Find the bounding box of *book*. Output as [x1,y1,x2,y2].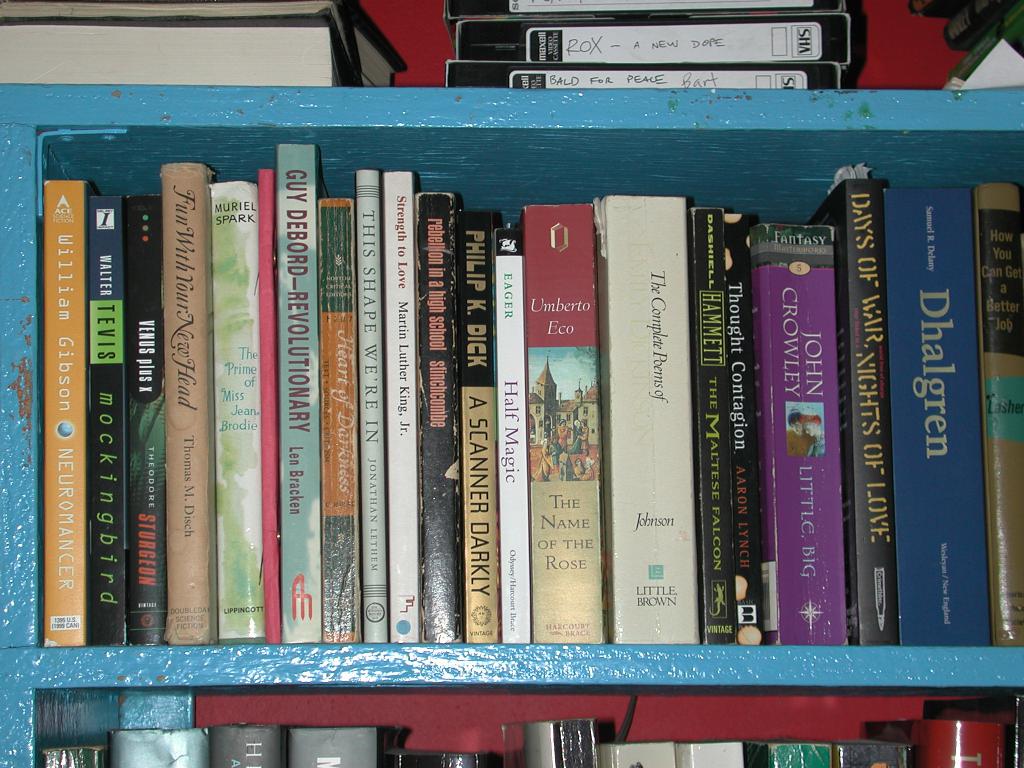
[748,225,835,647].
